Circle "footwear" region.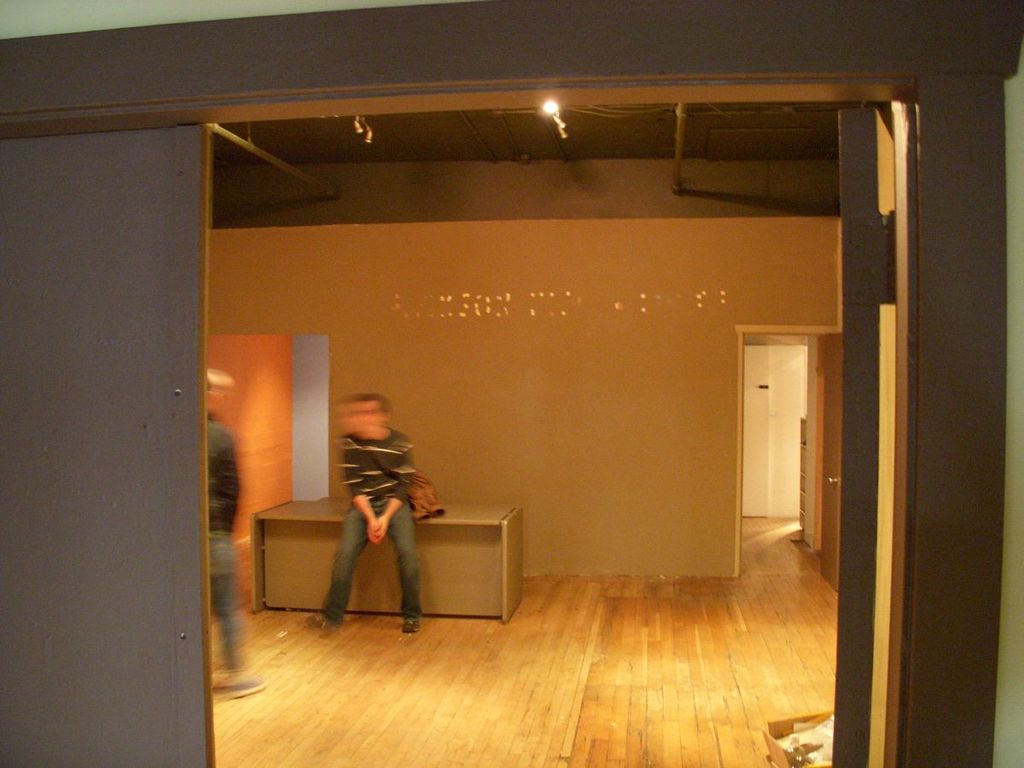
Region: x1=399, y1=616, x2=419, y2=630.
